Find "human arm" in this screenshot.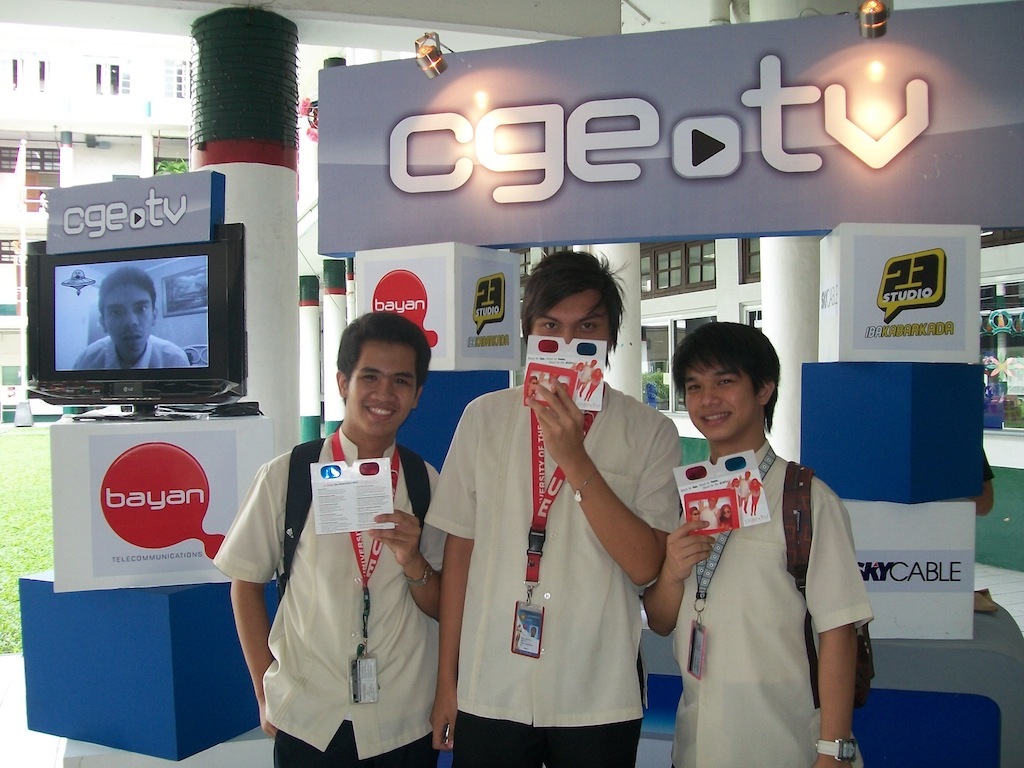
The bounding box for "human arm" is bbox(804, 503, 881, 746).
